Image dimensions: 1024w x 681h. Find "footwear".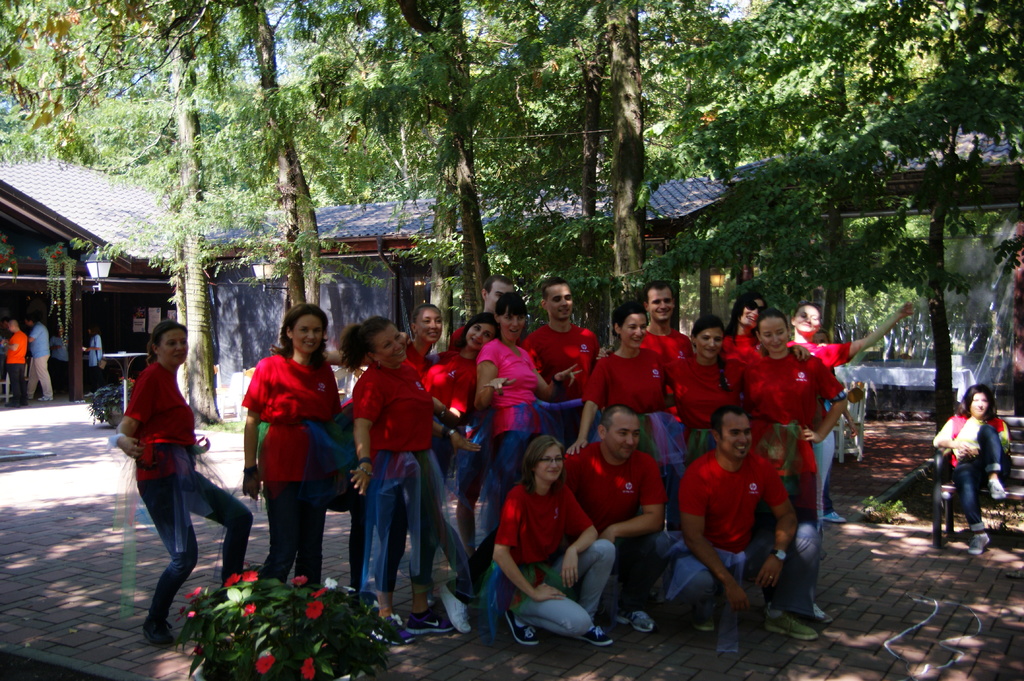
pyautogui.locateOnScreen(987, 481, 1010, 501).
